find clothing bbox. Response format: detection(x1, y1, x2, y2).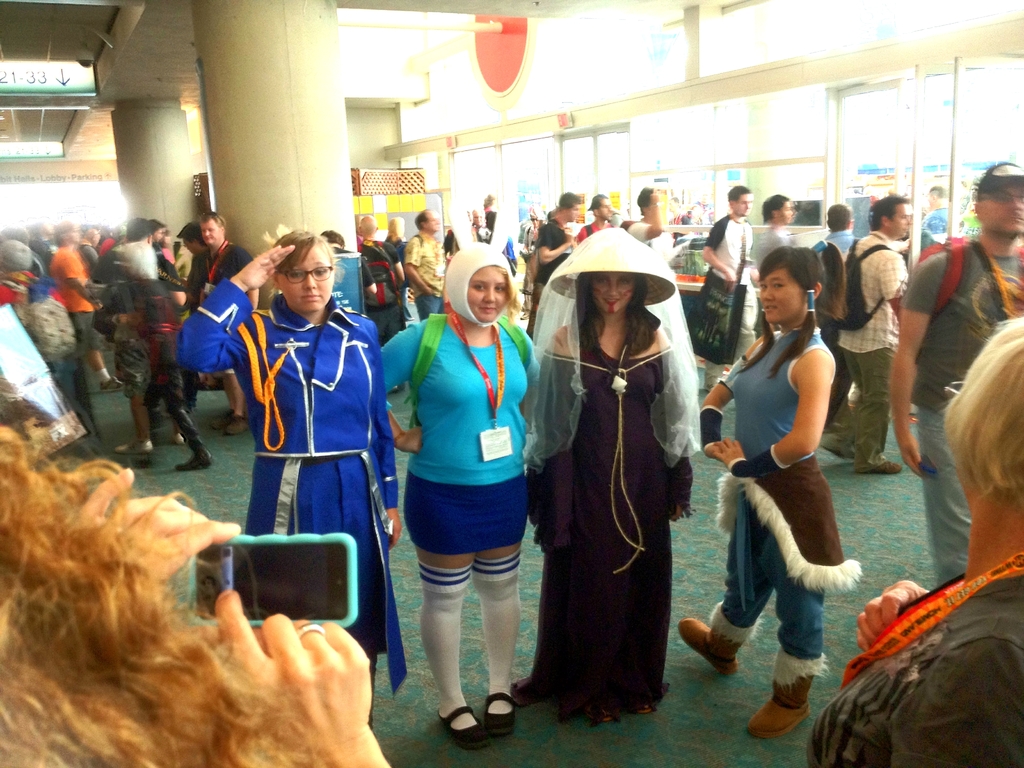
detection(525, 214, 567, 338).
